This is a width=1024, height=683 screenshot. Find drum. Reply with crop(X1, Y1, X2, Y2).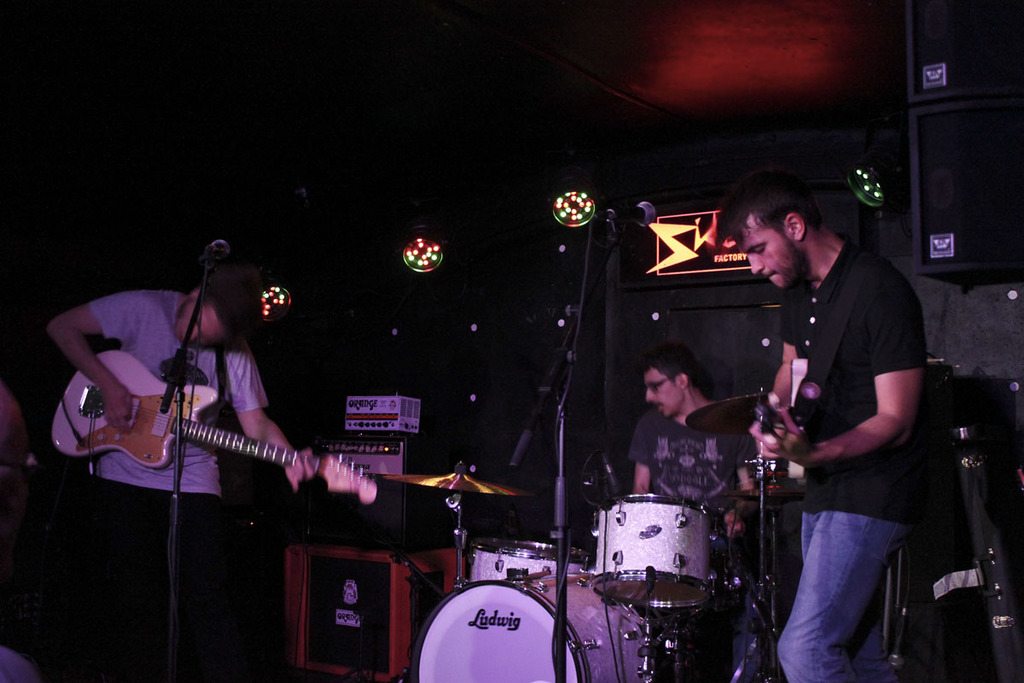
crop(411, 574, 661, 682).
